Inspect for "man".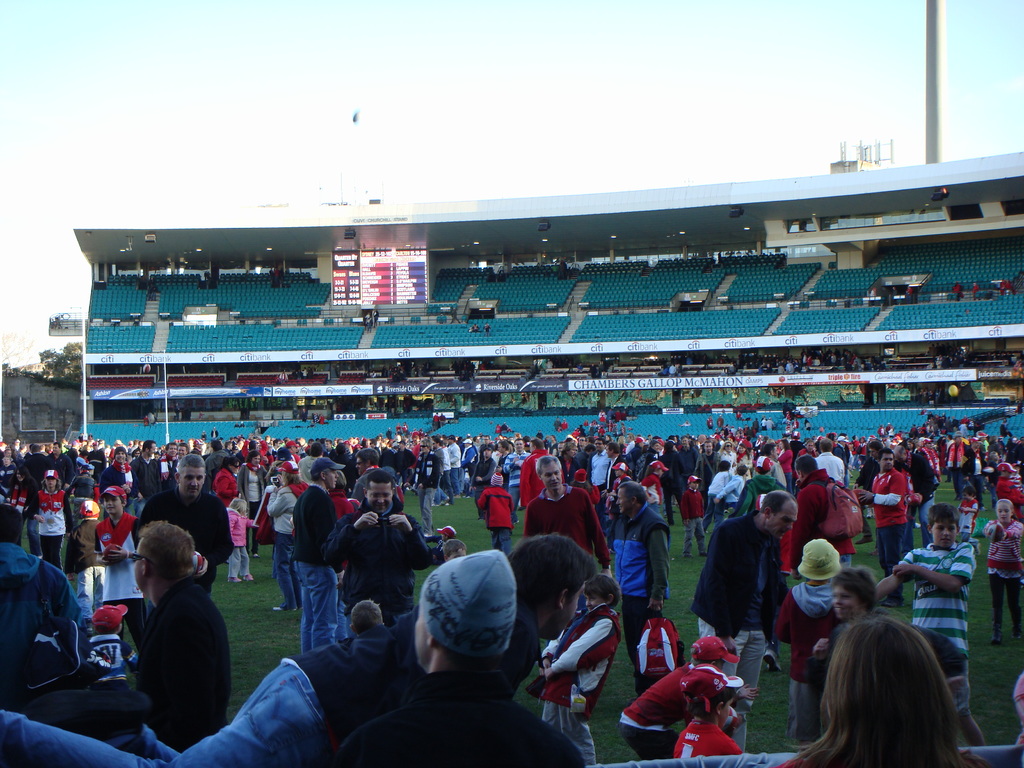
Inspection: box(499, 440, 512, 467).
